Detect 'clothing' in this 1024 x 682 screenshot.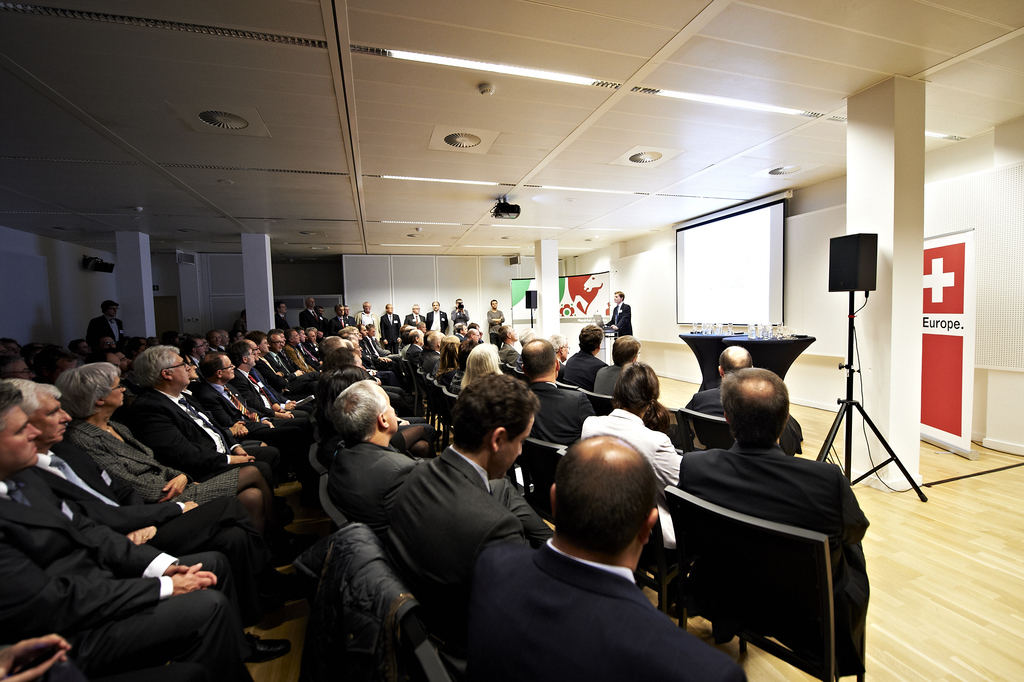
Detection: <box>196,368,298,470</box>.
